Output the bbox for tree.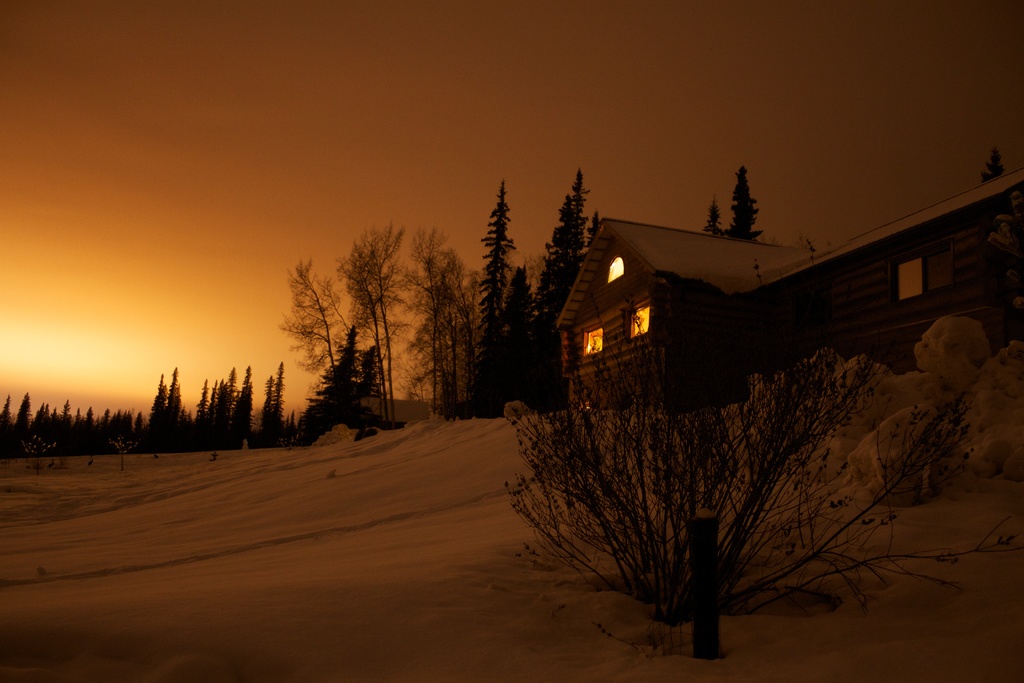
33:401:52:448.
